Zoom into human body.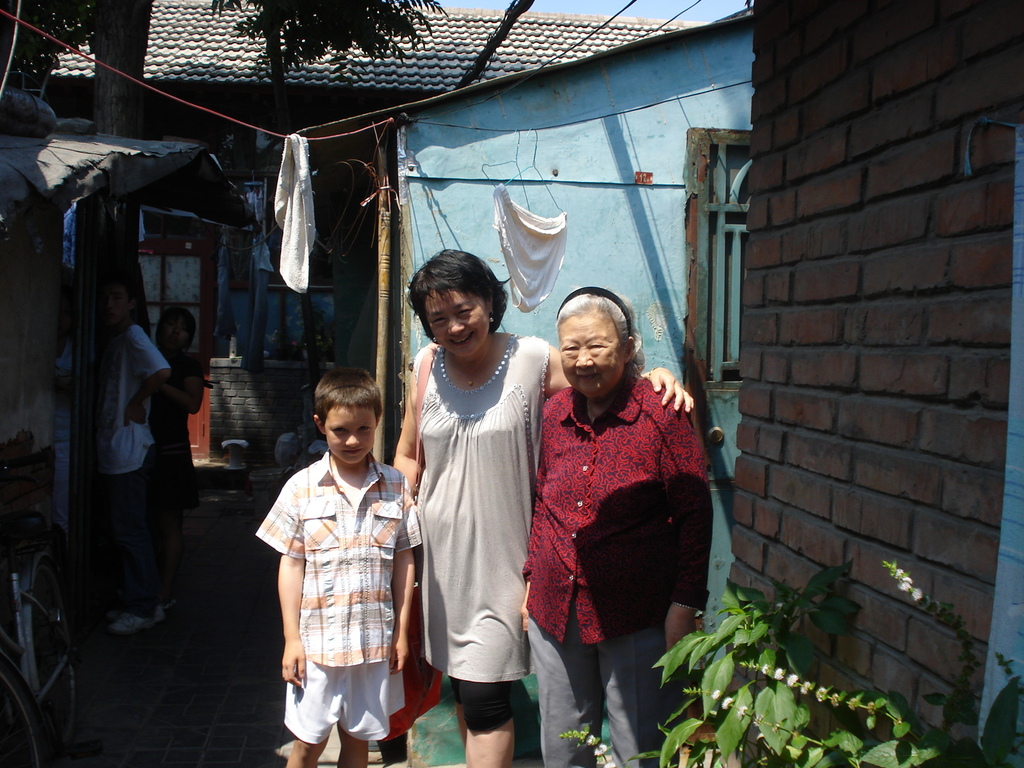
Zoom target: region(54, 323, 168, 632).
